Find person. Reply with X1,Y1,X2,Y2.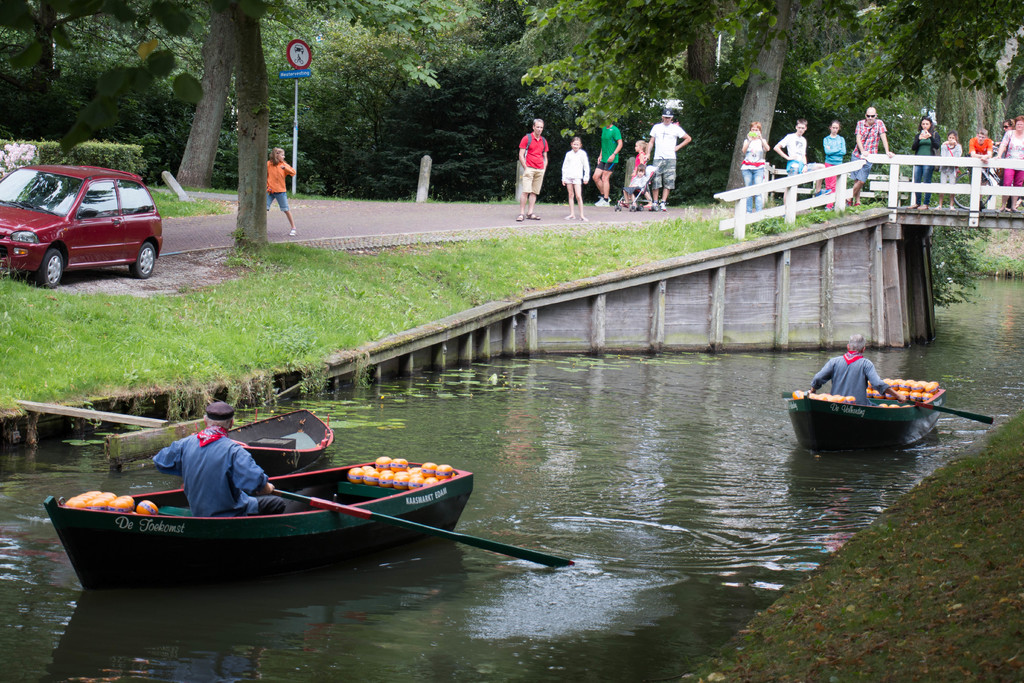
558,139,588,219.
